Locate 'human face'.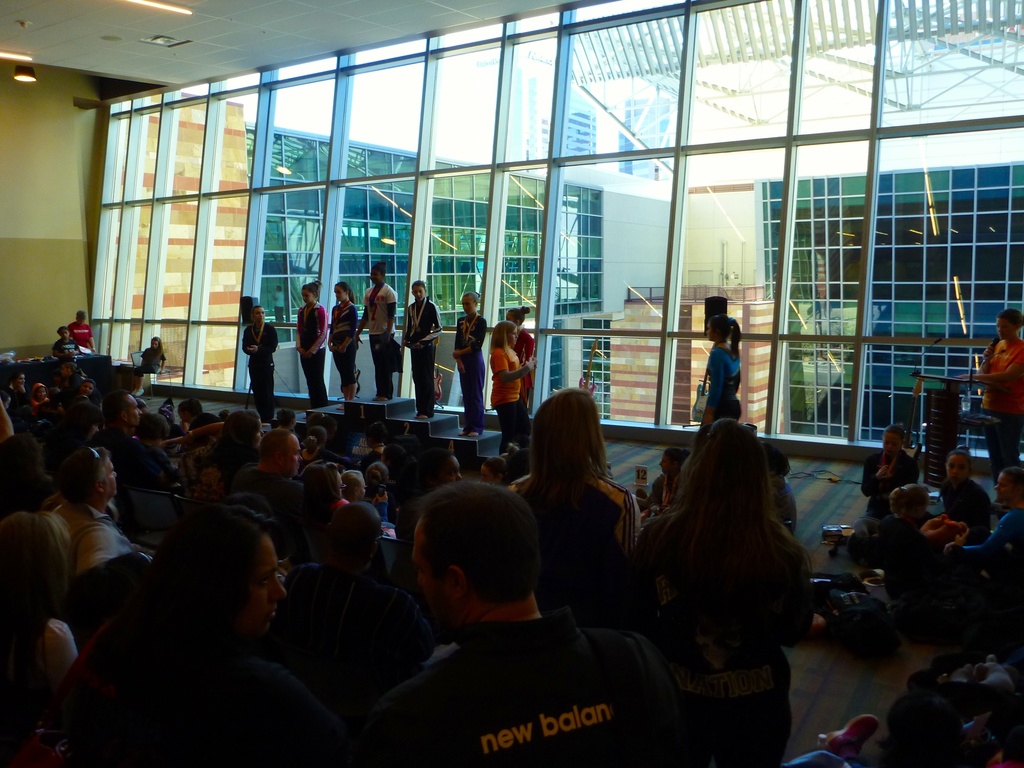
Bounding box: (left=480, top=463, right=493, bottom=485).
